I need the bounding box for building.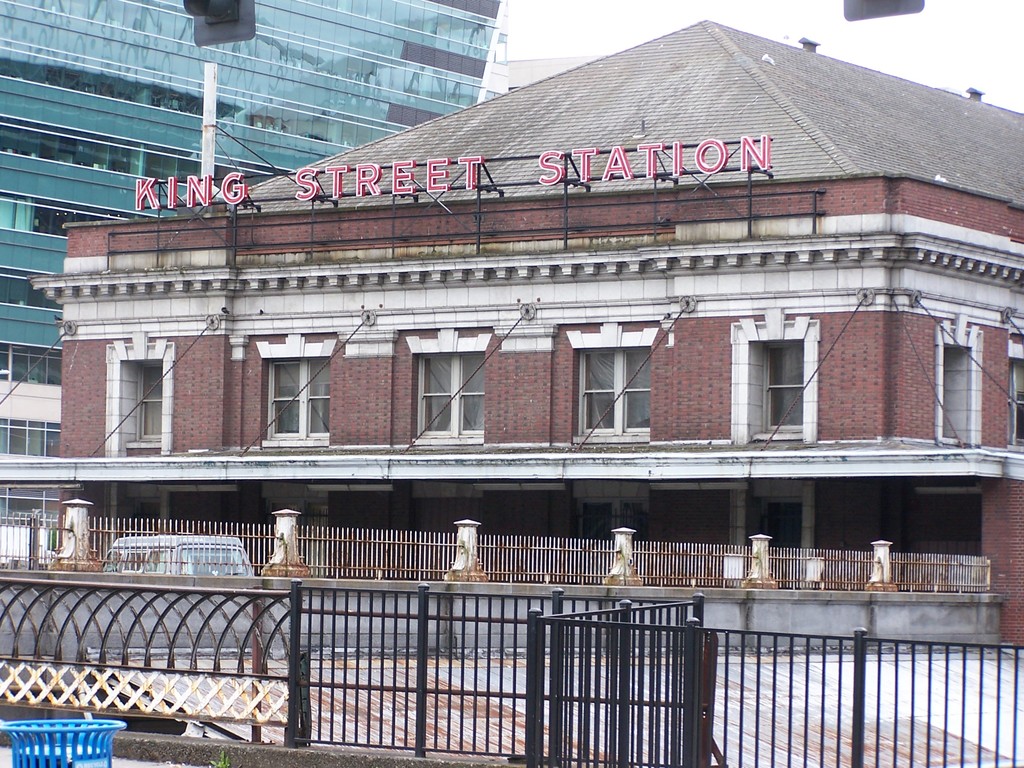
Here it is: (left=0, top=20, right=1023, bottom=650).
